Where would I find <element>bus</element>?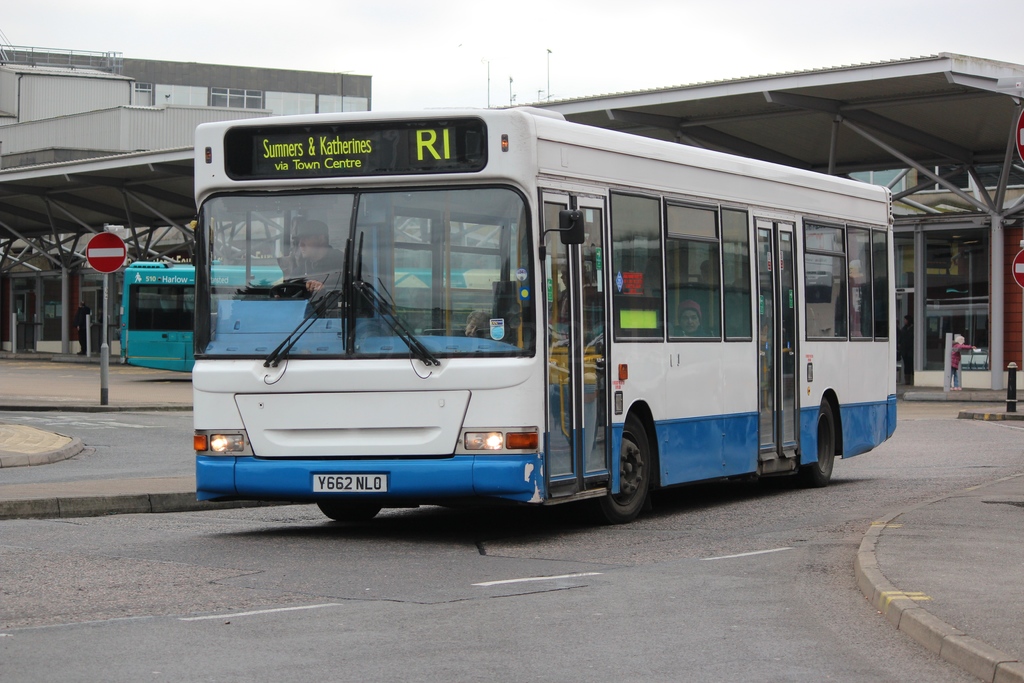
At {"left": 113, "top": 256, "right": 543, "bottom": 377}.
